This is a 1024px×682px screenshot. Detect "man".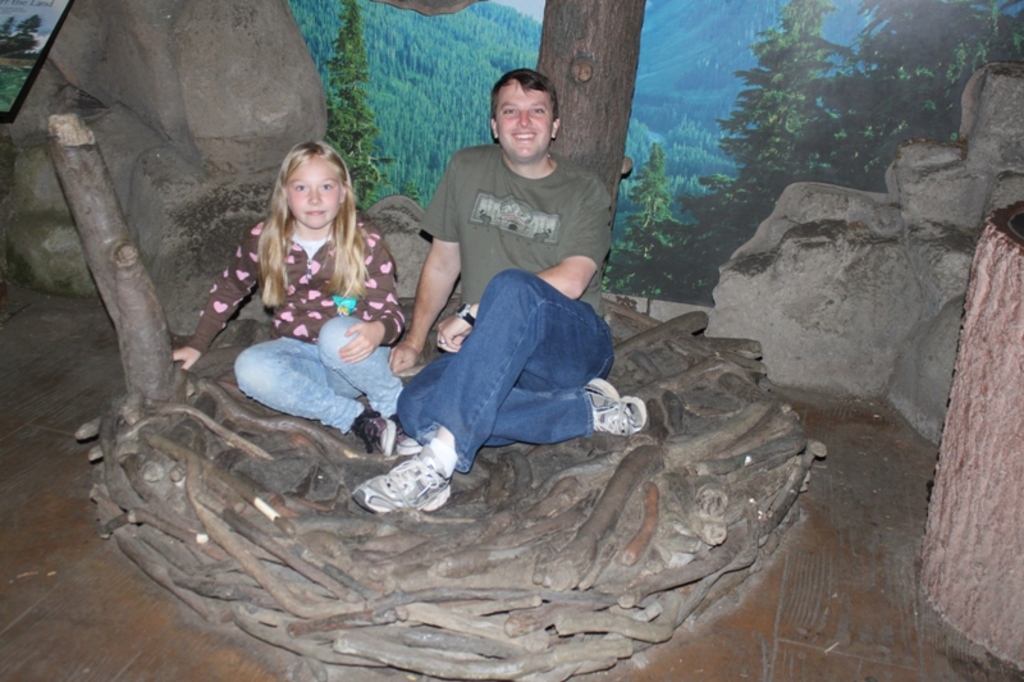
x1=358, y1=96, x2=618, y2=461.
